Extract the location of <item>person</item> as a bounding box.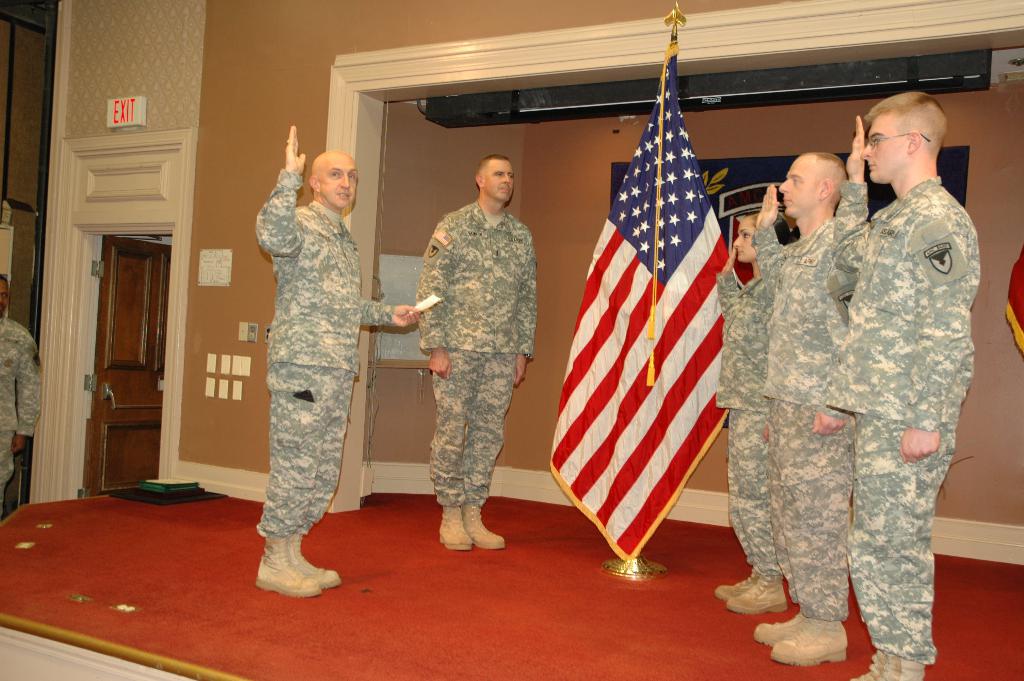
locate(413, 151, 534, 554).
